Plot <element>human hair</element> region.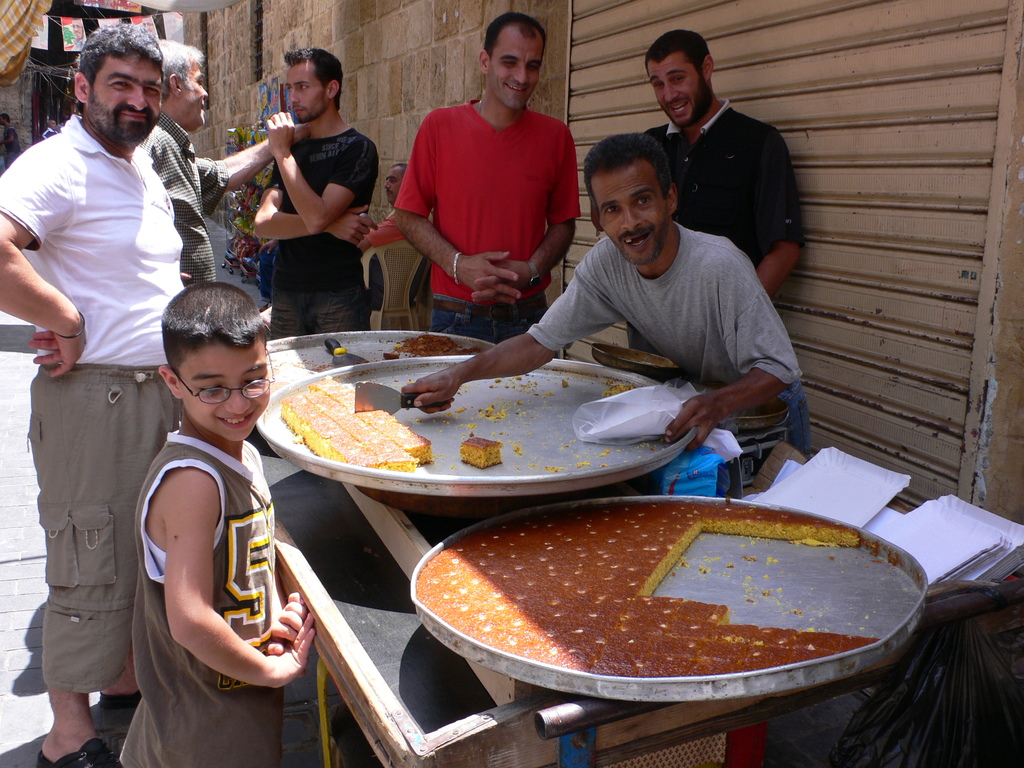
Plotted at l=79, t=22, r=168, b=108.
